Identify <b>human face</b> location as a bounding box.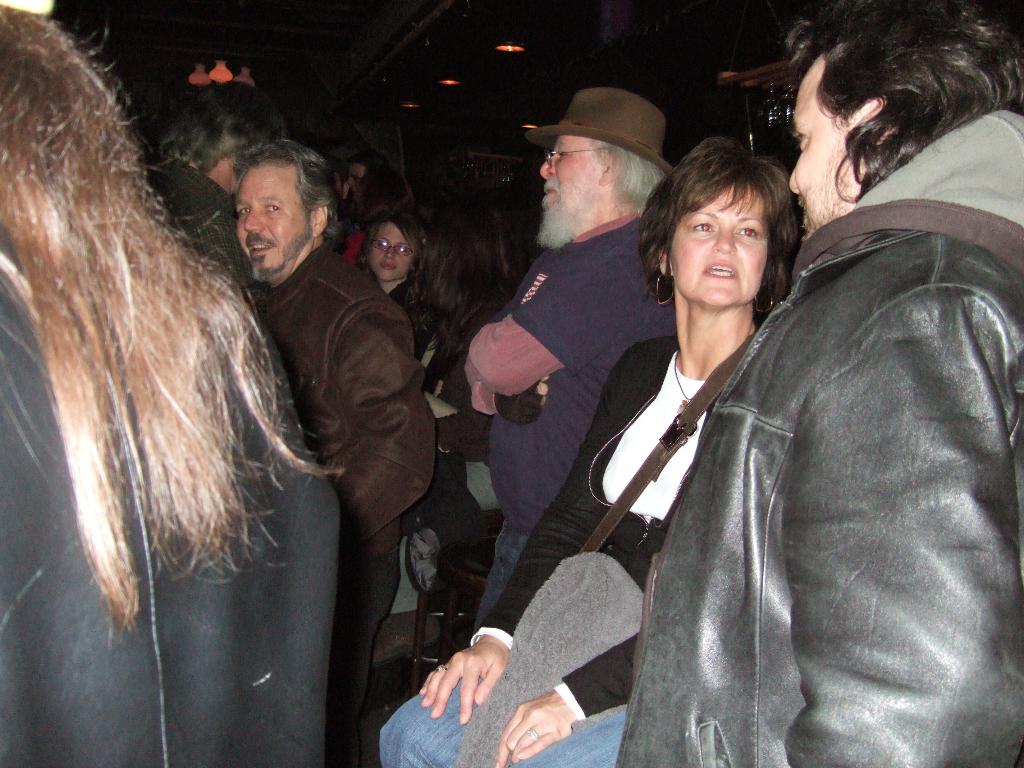
detection(673, 186, 769, 312).
